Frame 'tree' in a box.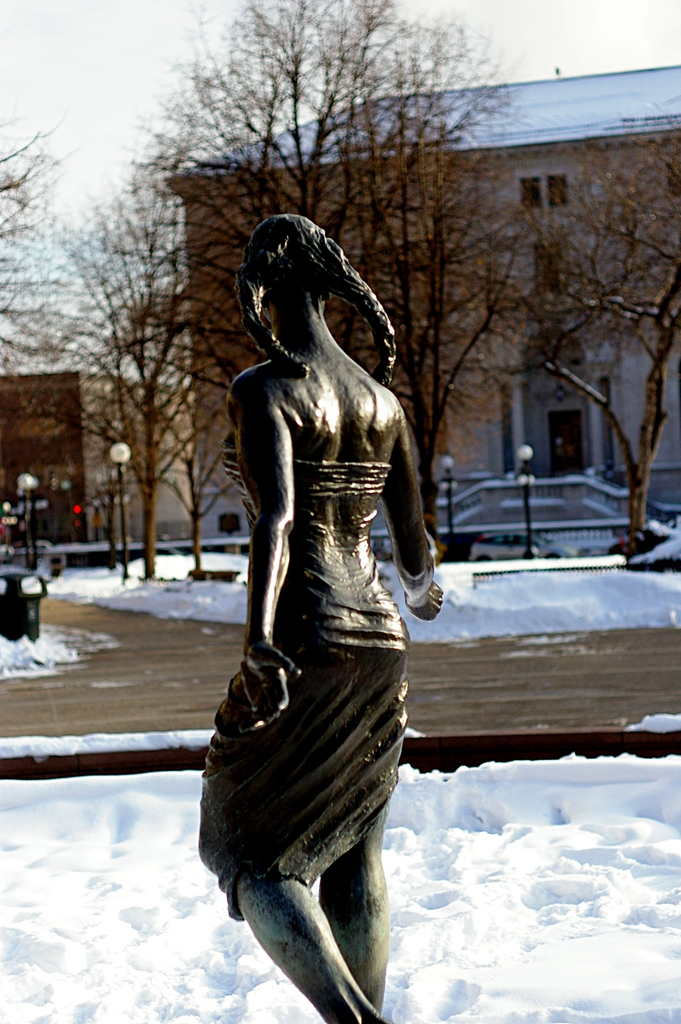
pyautogui.locateOnScreen(504, 106, 680, 547).
